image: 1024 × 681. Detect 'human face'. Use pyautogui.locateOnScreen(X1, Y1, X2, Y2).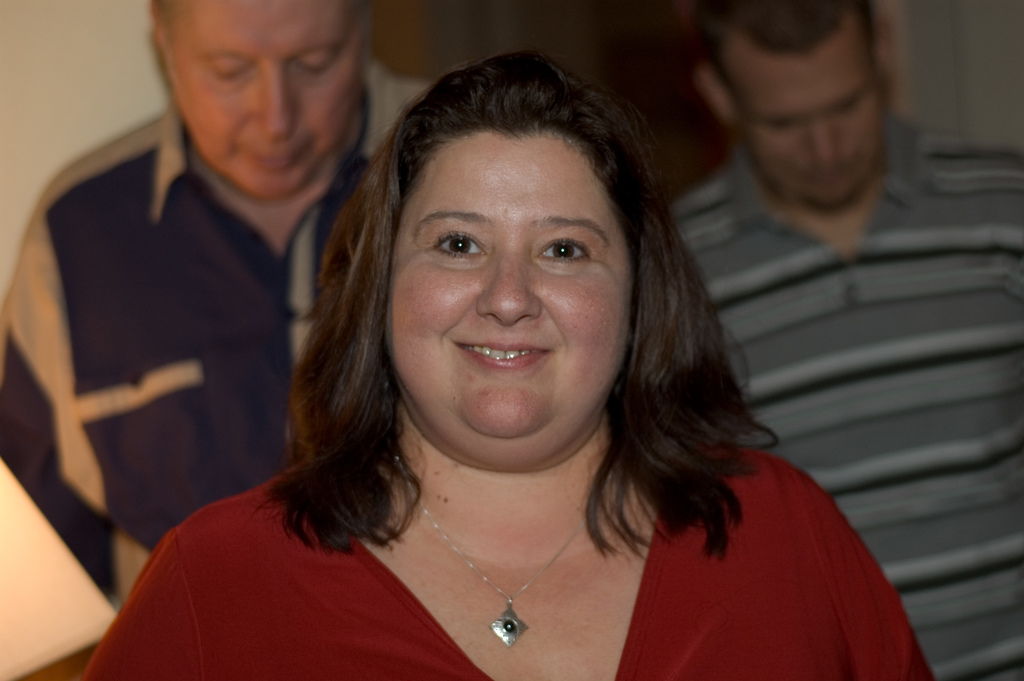
pyautogui.locateOnScreen(732, 53, 876, 205).
